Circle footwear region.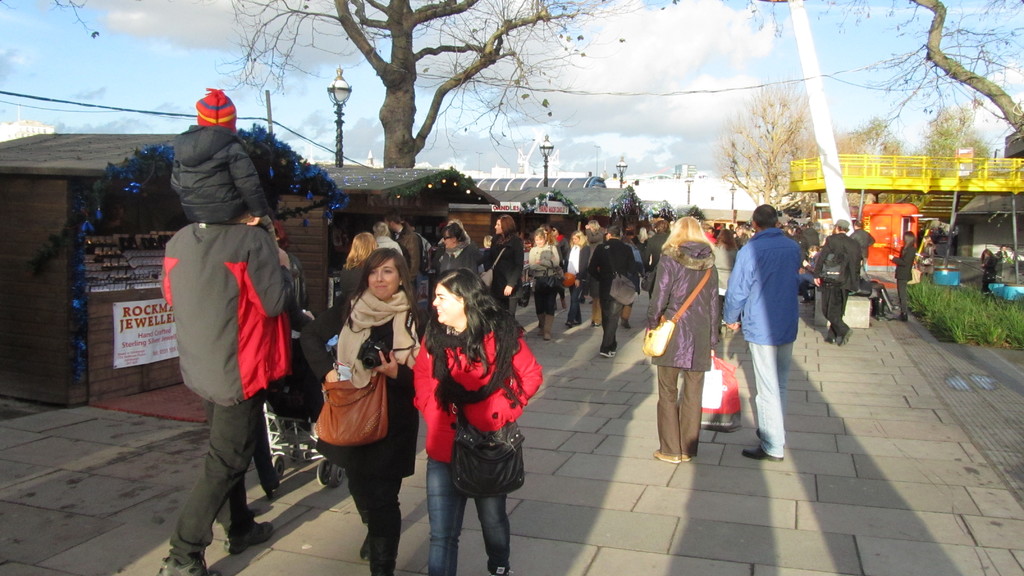
Region: {"x1": 653, "y1": 449, "x2": 680, "y2": 464}.
